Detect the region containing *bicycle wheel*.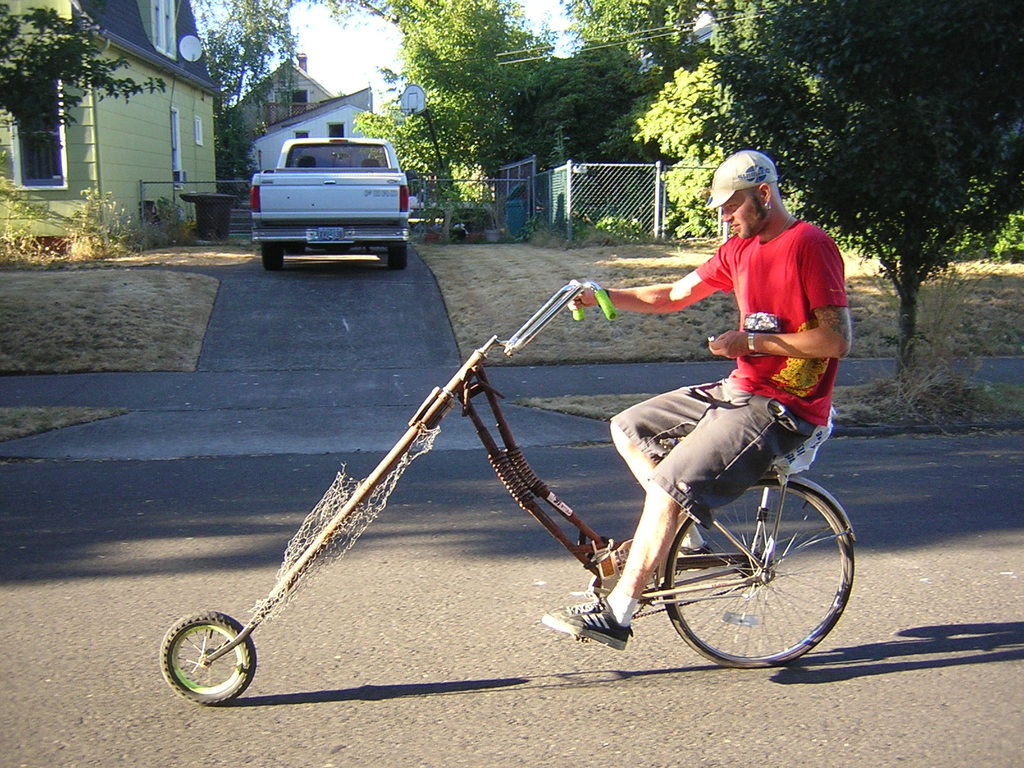
156, 609, 257, 709.
